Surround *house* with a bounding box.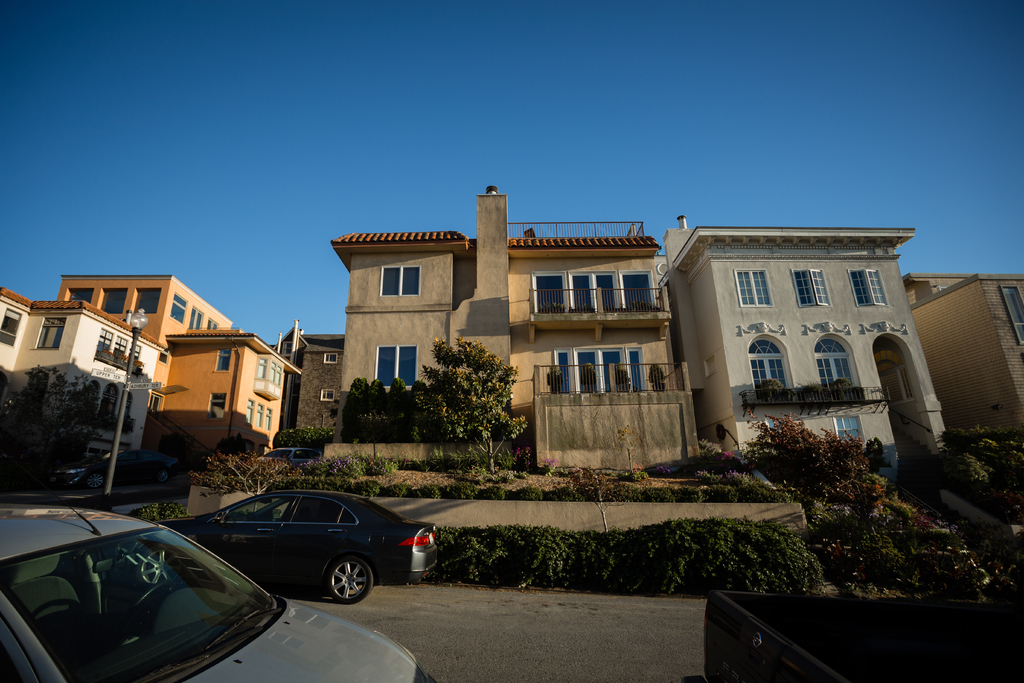
{"left": 0, "top": 284, "right": 169, "bottom": 466}.
